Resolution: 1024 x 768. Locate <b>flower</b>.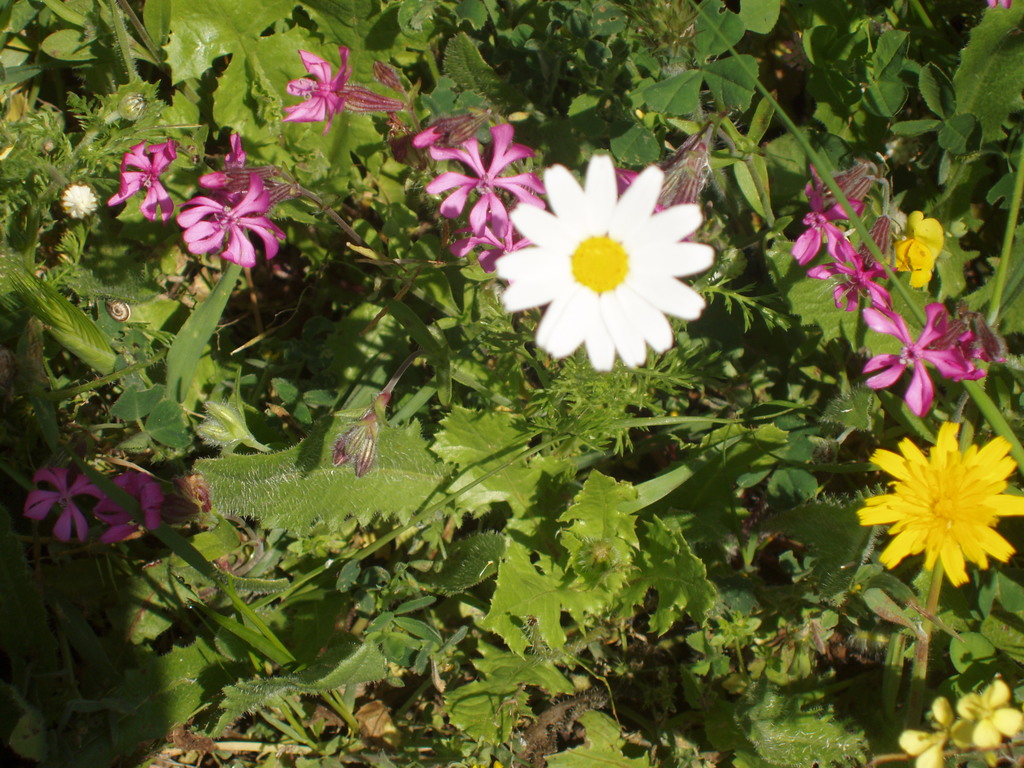
region(106, 135, 176, 218).
